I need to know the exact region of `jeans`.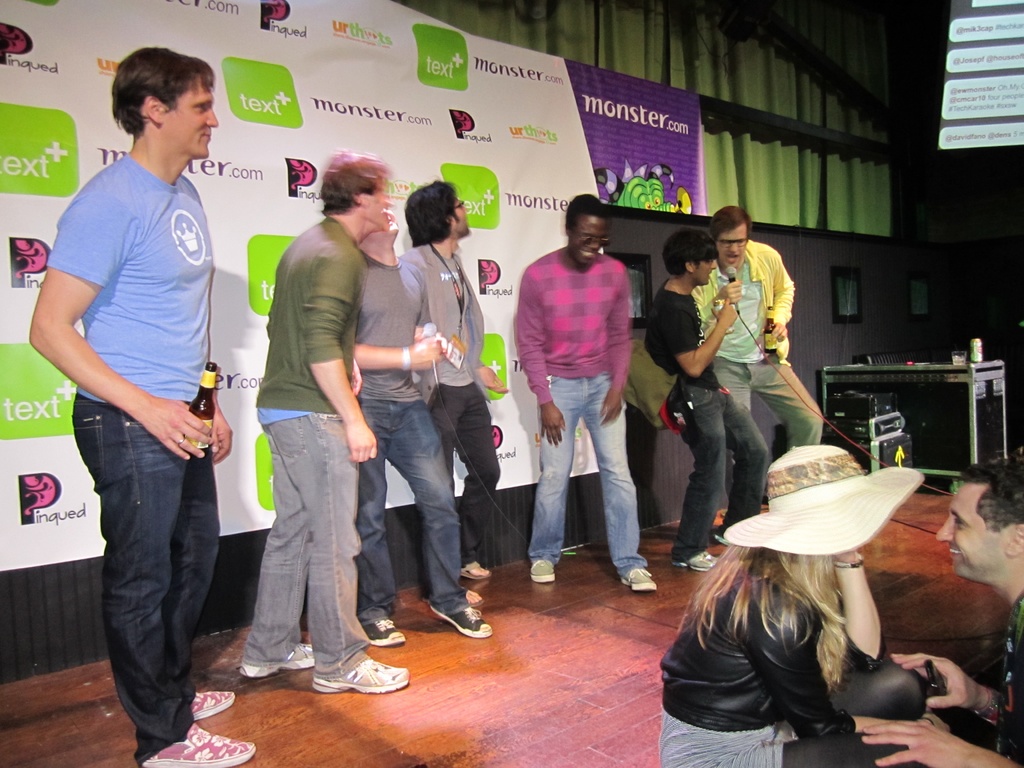
Region: crop(360, 397, 470, 624).
